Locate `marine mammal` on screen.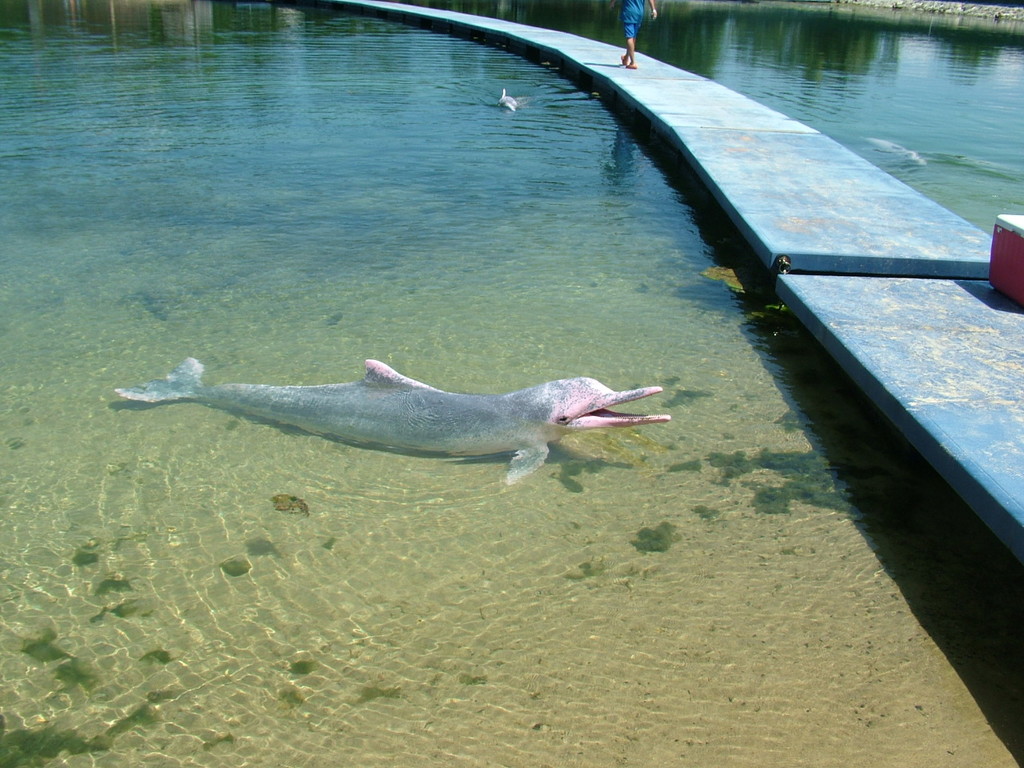
On screen at 834, 134, 925, 170.
